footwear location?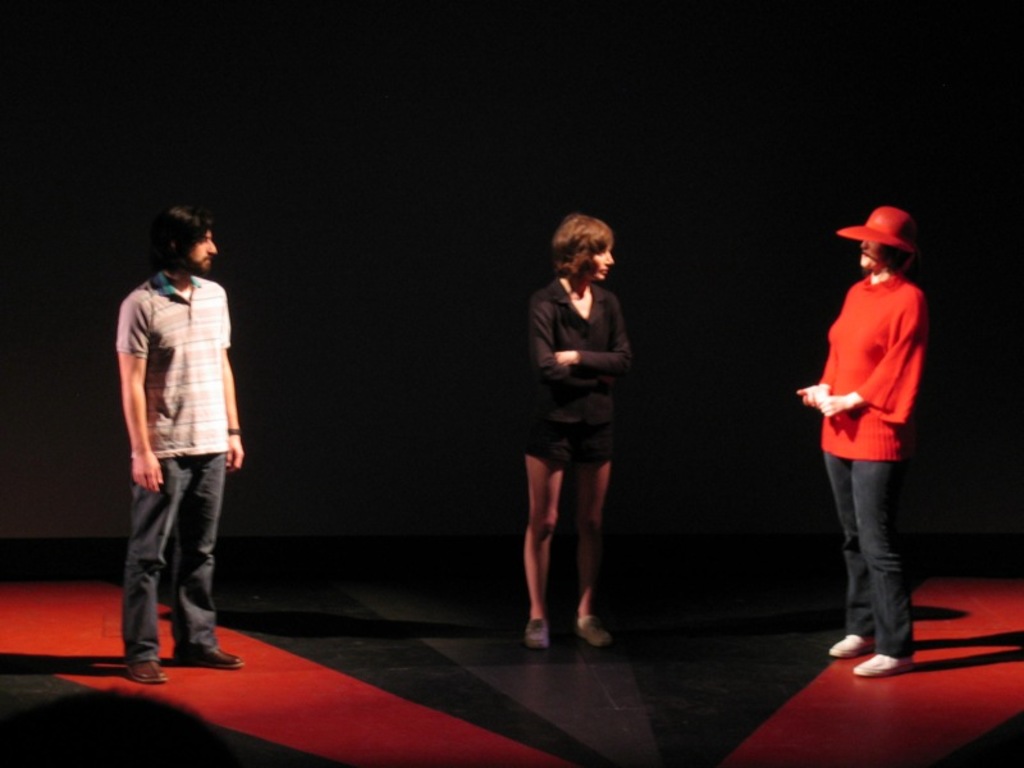
855 653 911 675
